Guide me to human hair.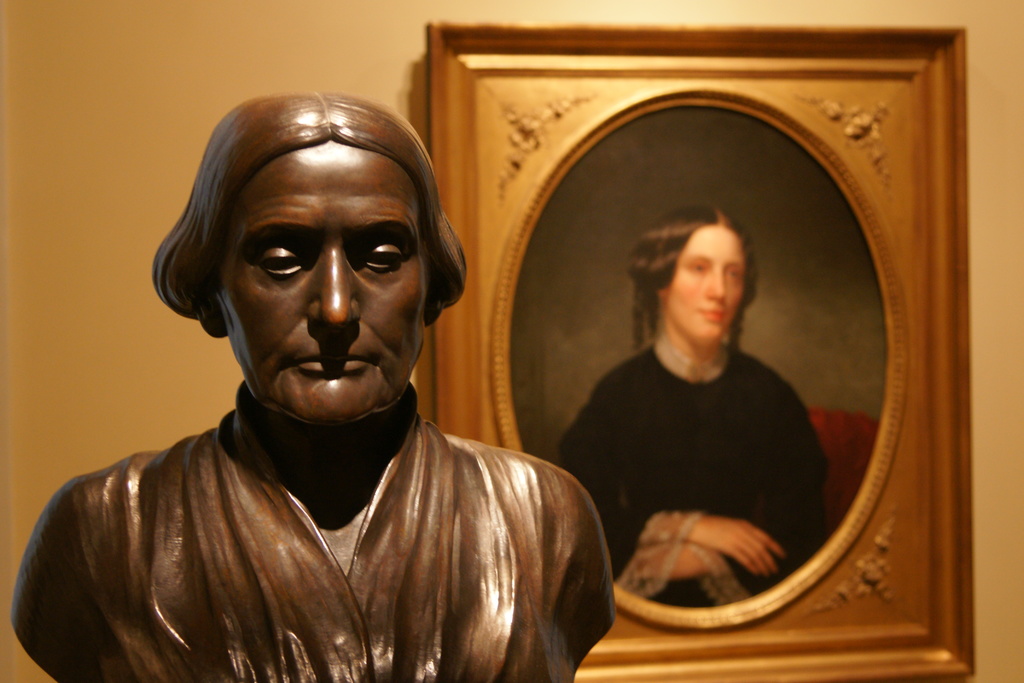
Guidance: detection(150, 85, 470, 346).
